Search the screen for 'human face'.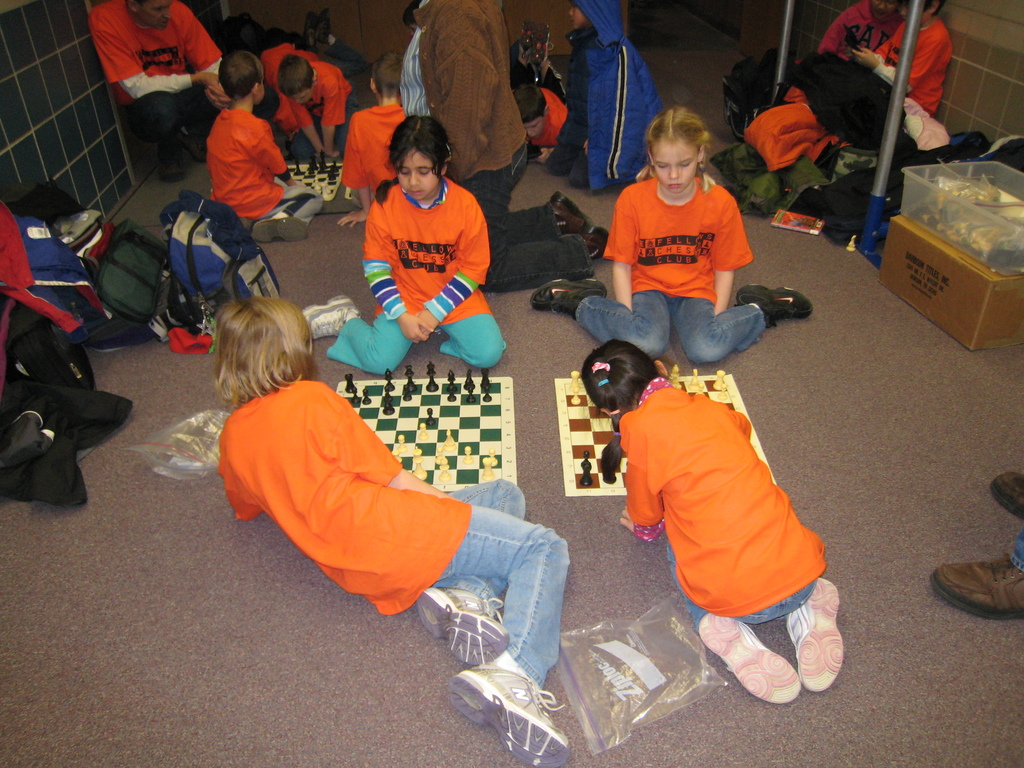
Found at box(141, 0, 172, 28).
